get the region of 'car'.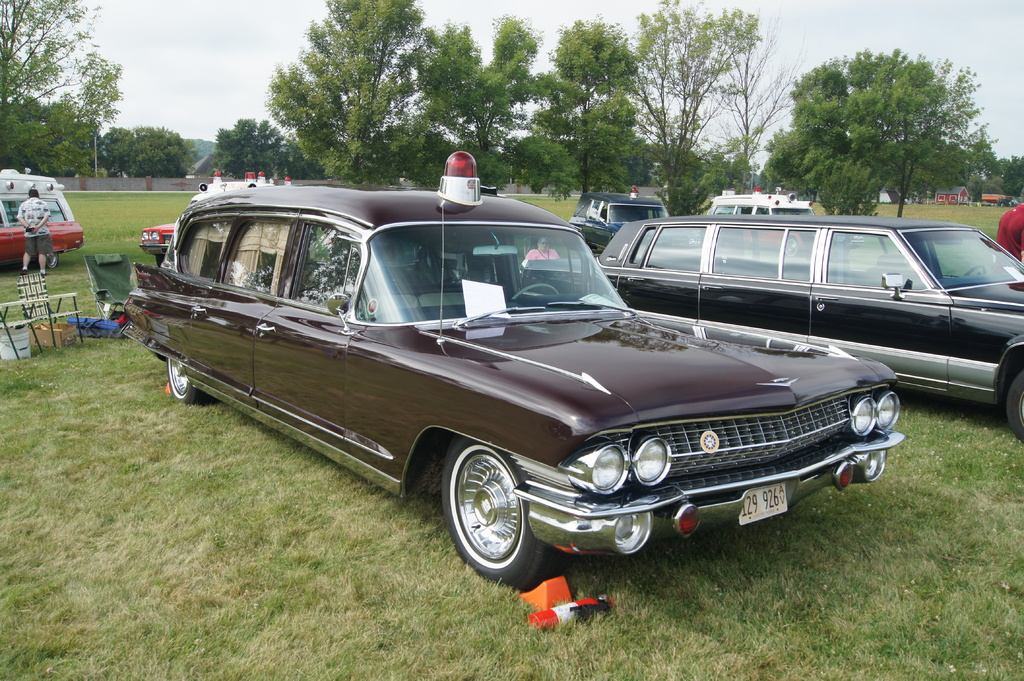
{"x1": 705, "y1": 190, "x2": 822, "y2": 221}.
